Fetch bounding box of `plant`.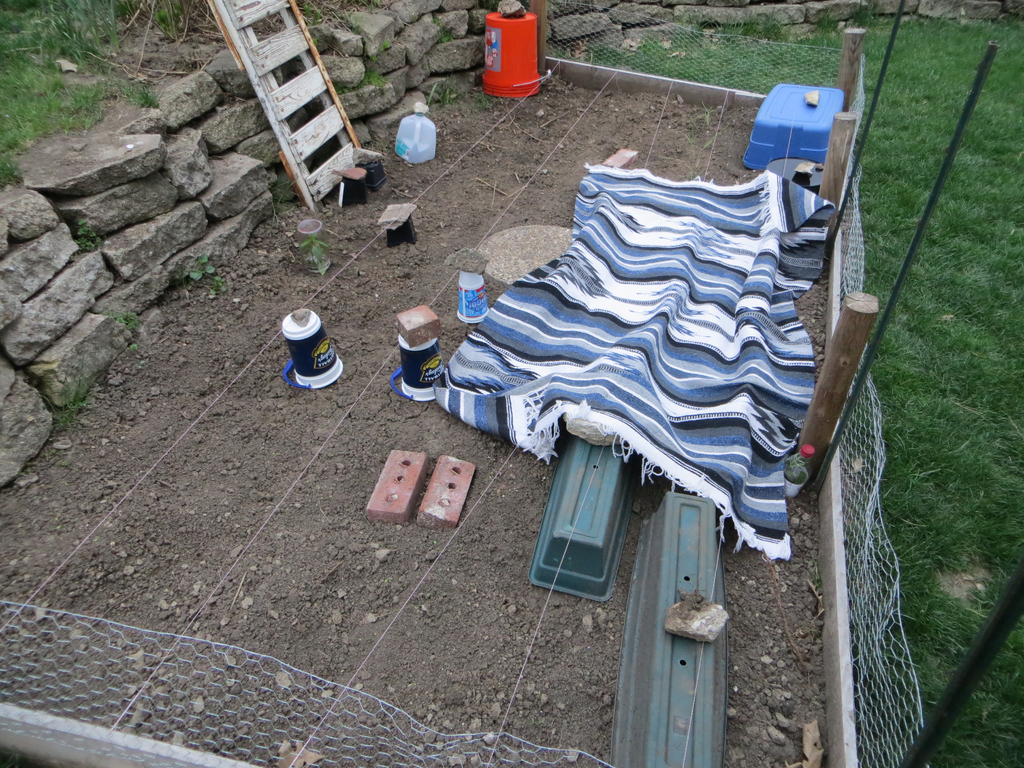
Bbox: detection(425, 80, 463, 109).
